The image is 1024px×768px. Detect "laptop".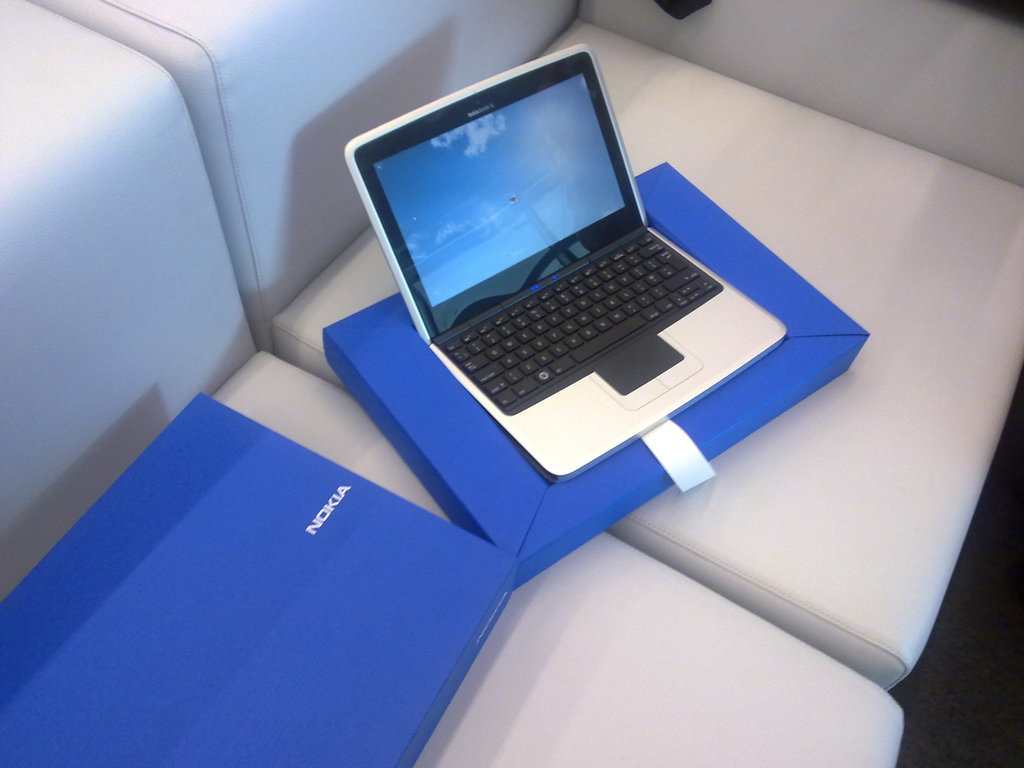
Detection: box=[353, 55, 758, 454].
